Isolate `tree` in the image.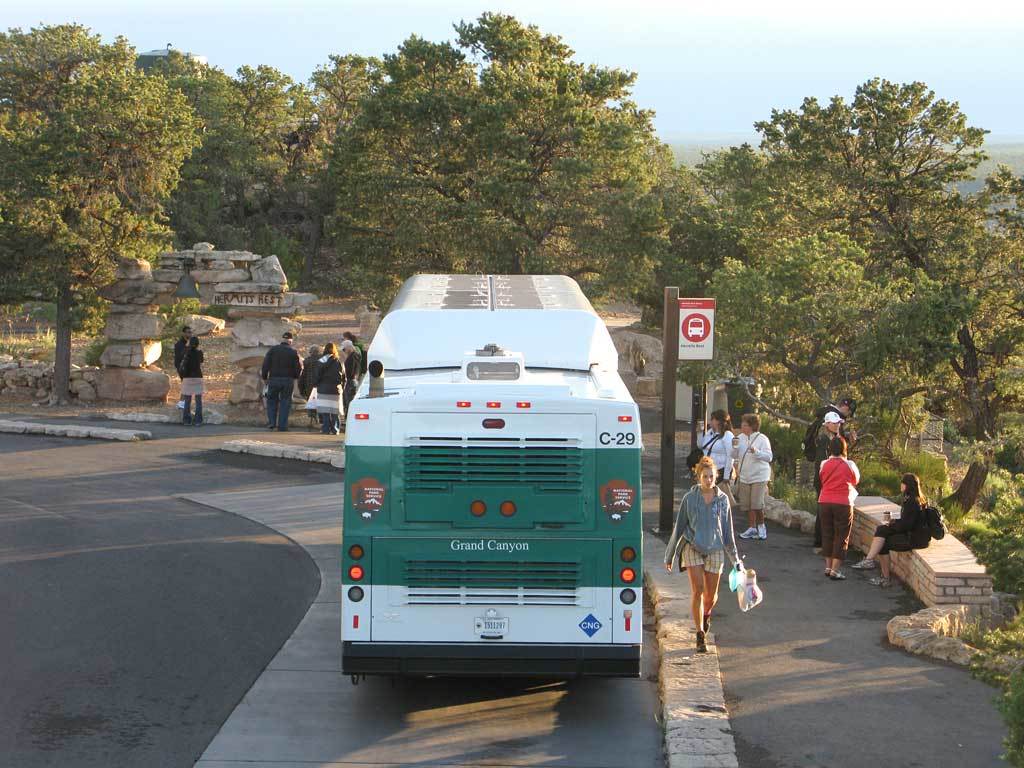
Isolated region: (left=29, top=58, right=187, bottom=382).
